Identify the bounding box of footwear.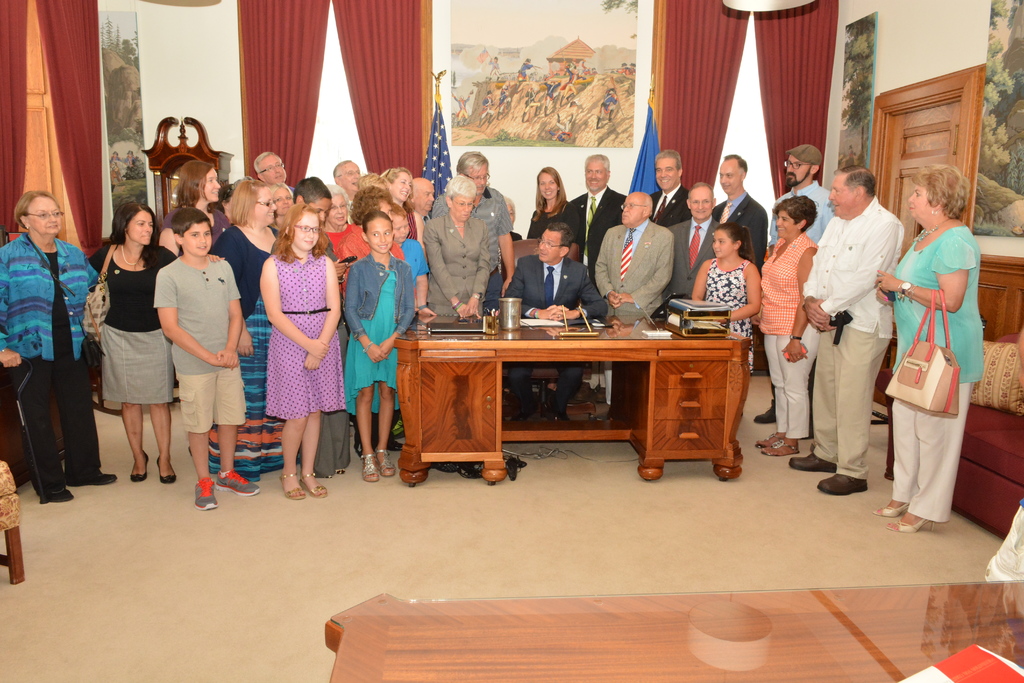
(x1=756, y1=435, x2=803, y2=457).
